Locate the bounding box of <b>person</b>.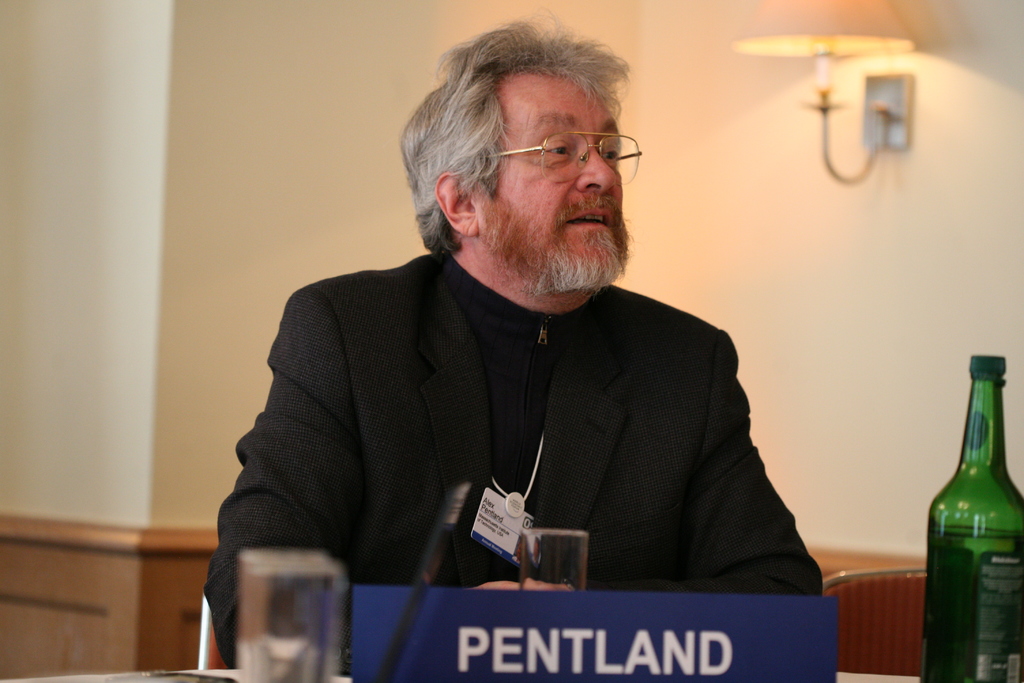
Bounding box: <region>198, 0, 822, 679</region>.
